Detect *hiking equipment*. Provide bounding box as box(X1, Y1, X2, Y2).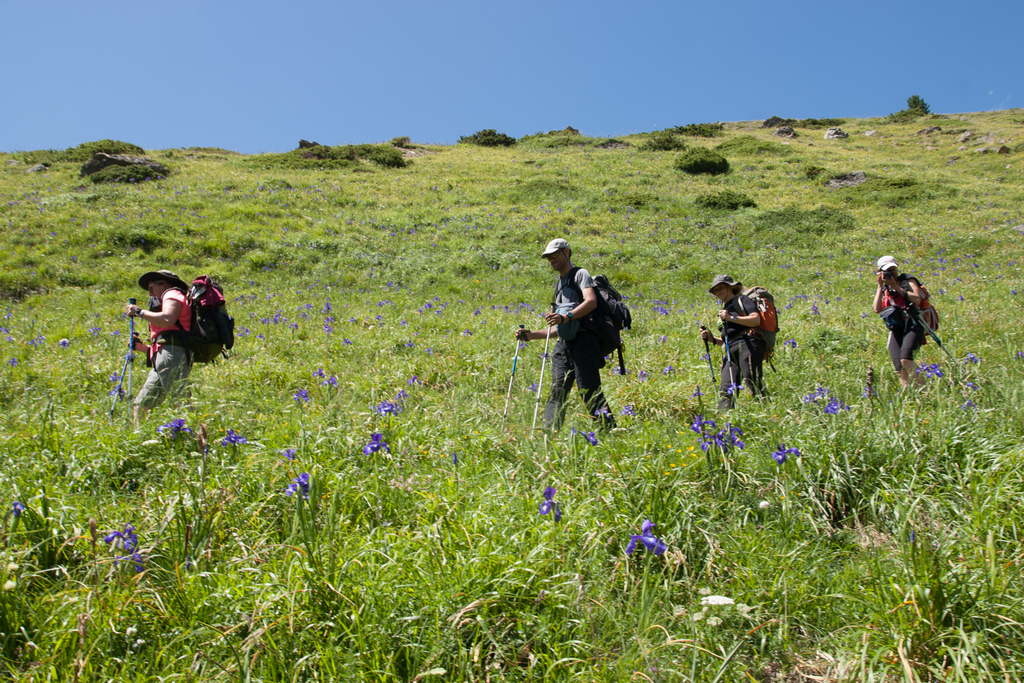
box(730, 283, 781, 391).
